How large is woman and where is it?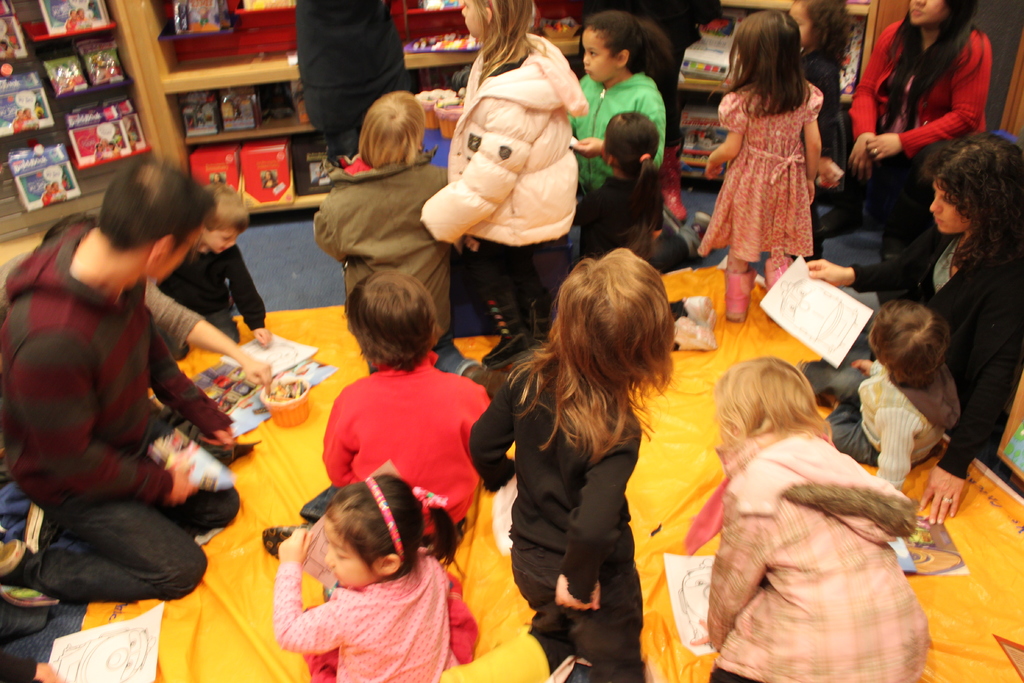
Bounding box: <box>705,4,842,328</box>.
